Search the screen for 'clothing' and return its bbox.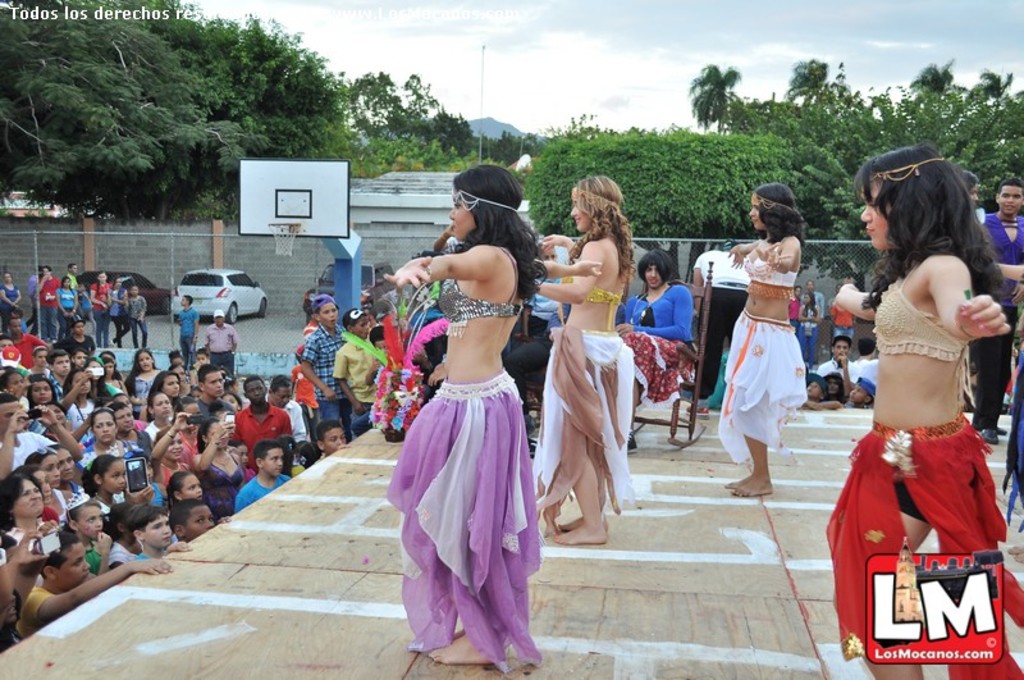
Found: l=968, t=207, r=1023, b=433.
